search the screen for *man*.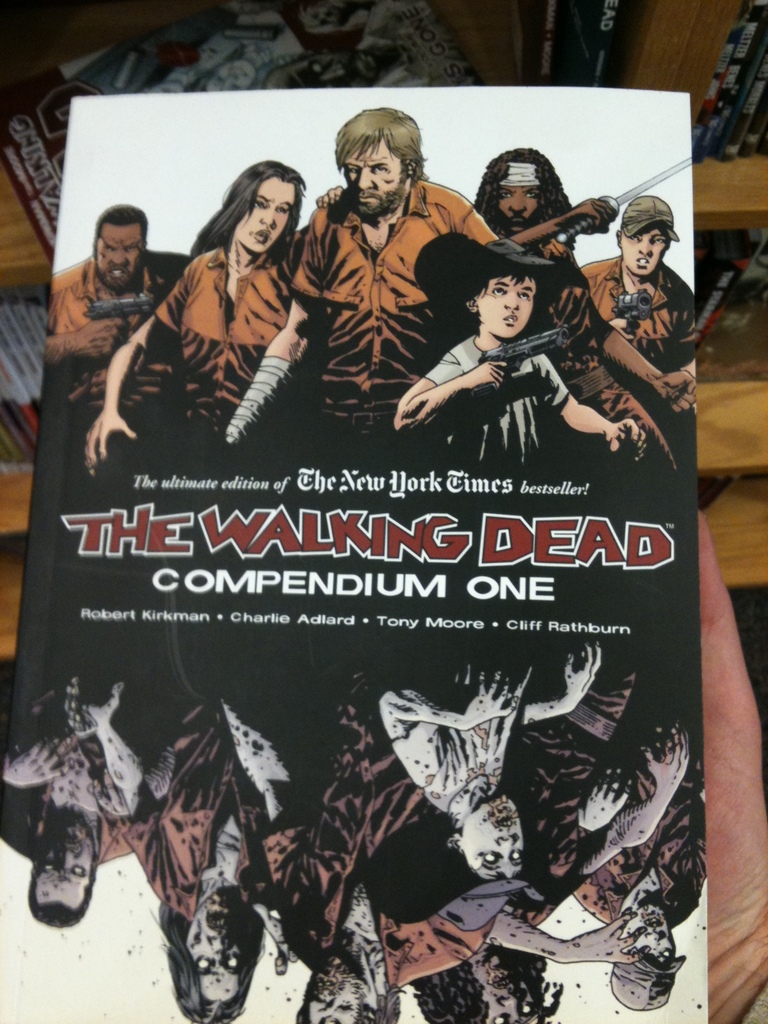
Found at crop(479, 148, 675, 459).
